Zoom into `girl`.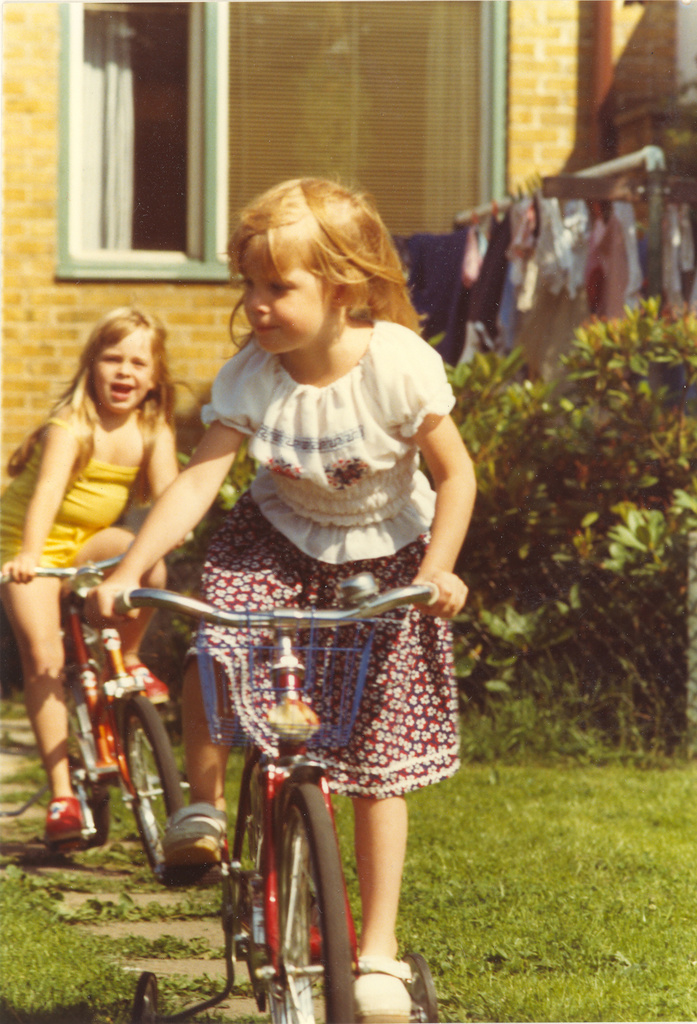
Zoom target: {"left": 73, "top": 151, "right": 475, "bottom": 1023}.
